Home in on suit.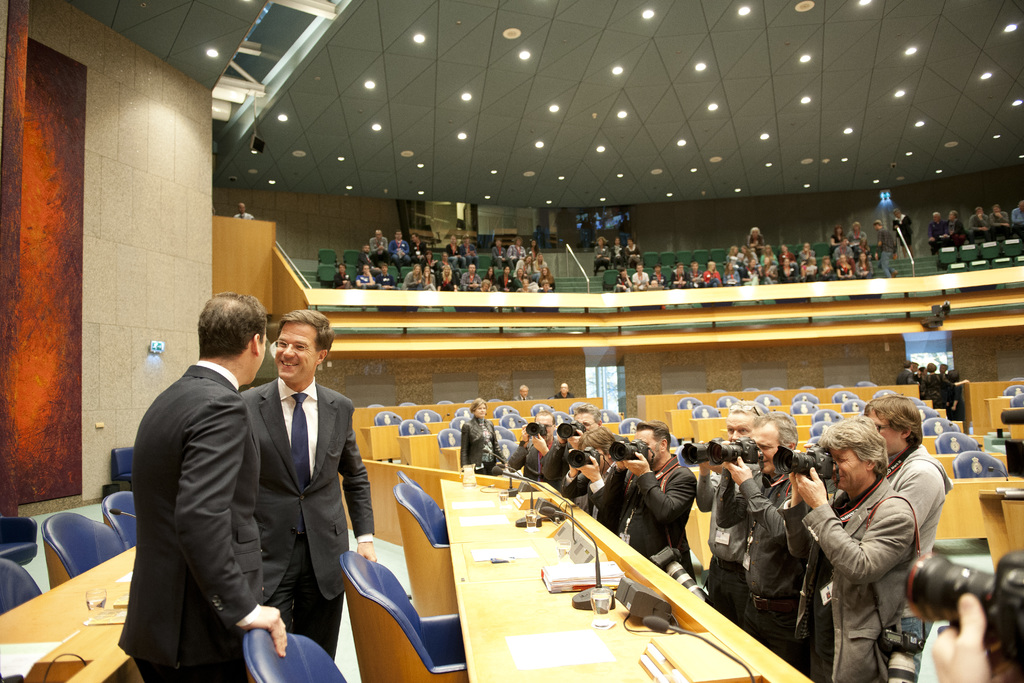
Homed in at {"x1": 118, "y1": 359, "x2": 266, "y2": 682}.
